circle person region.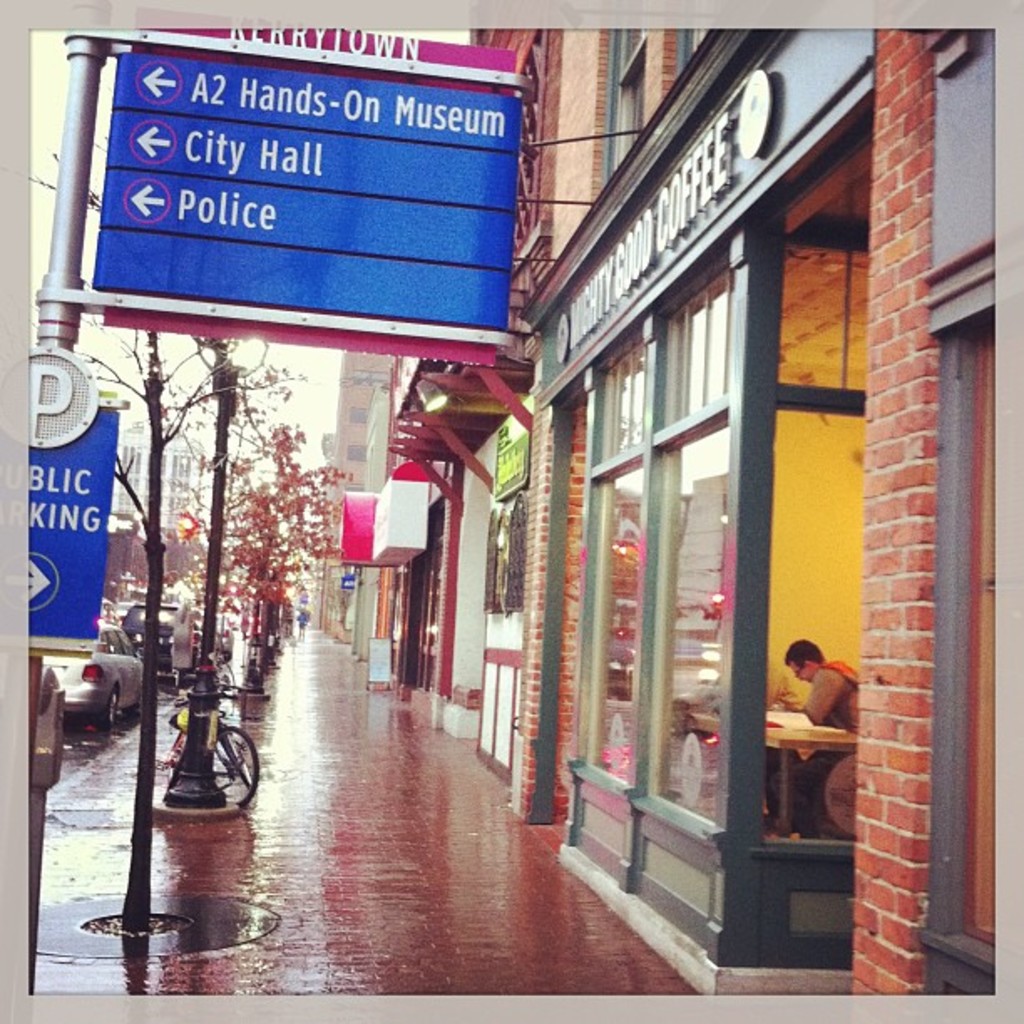
Region: (left=791, top=619, right=867, bottom=838).
